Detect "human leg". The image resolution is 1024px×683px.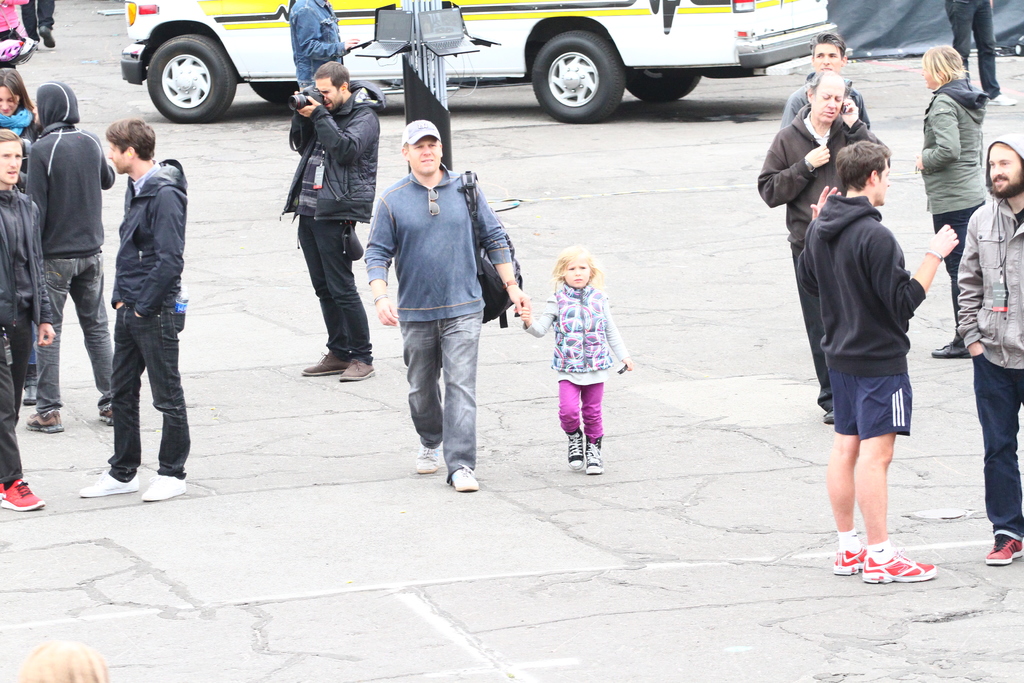
[446, 308, 480, 488].
